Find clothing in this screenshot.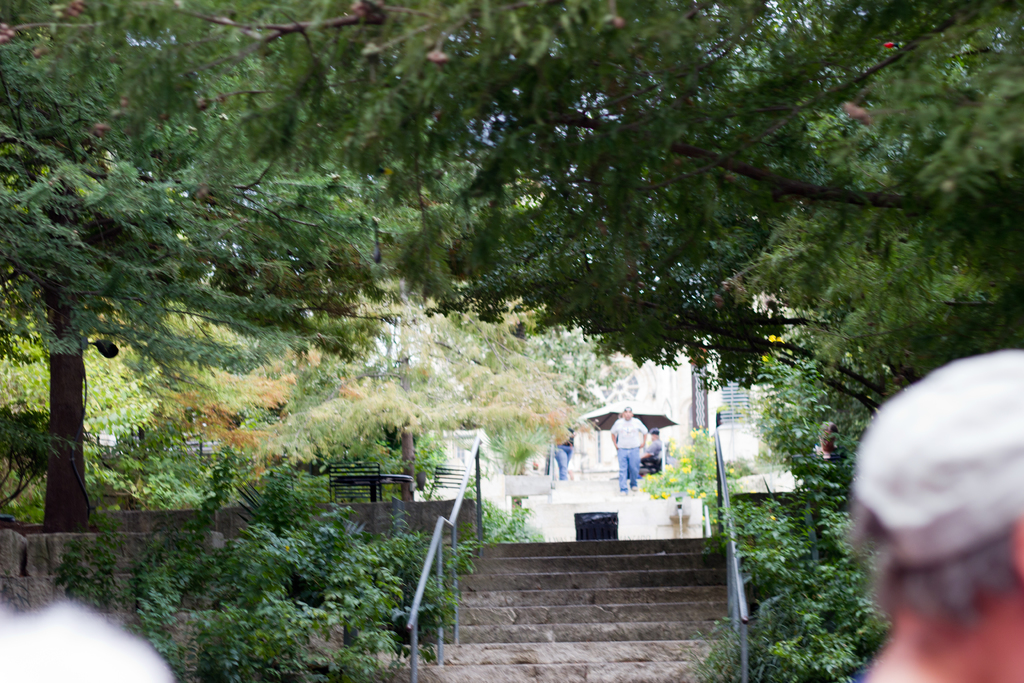
The bounding box for clothing is 608, 420, 647, 485.
